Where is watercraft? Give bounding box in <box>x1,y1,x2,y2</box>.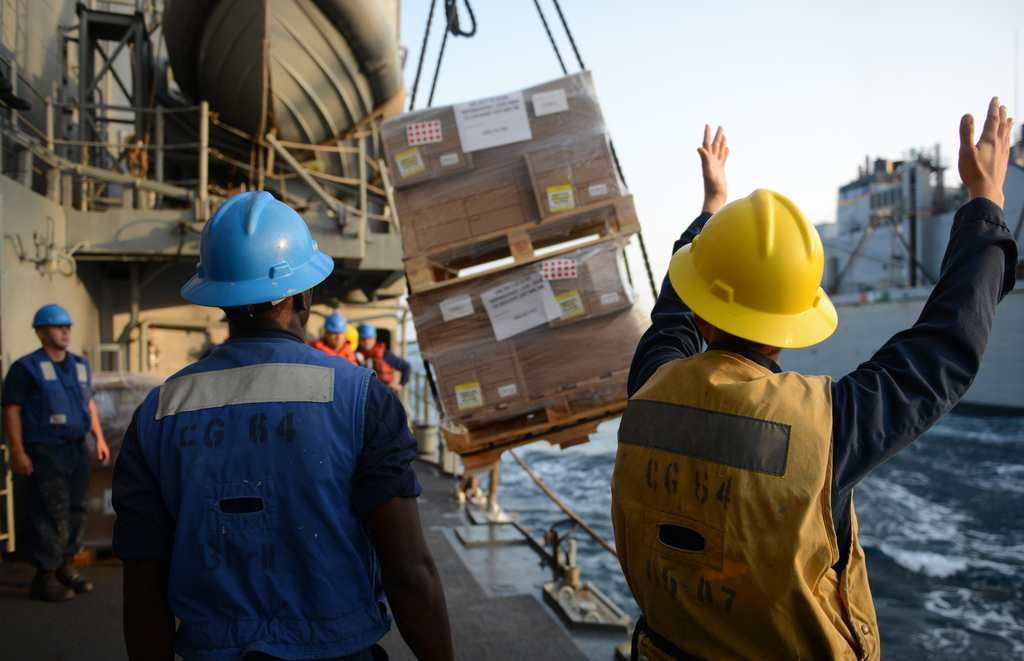
<box>777,128,1023,411</box>.
